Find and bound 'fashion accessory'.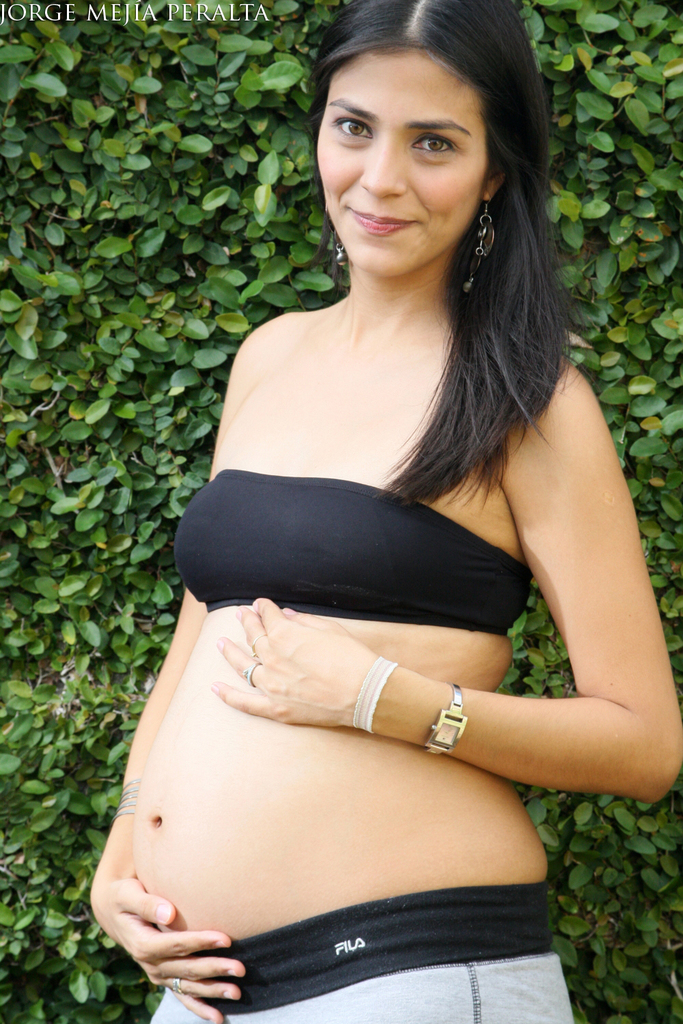
Bound: 333,227,351,274.
